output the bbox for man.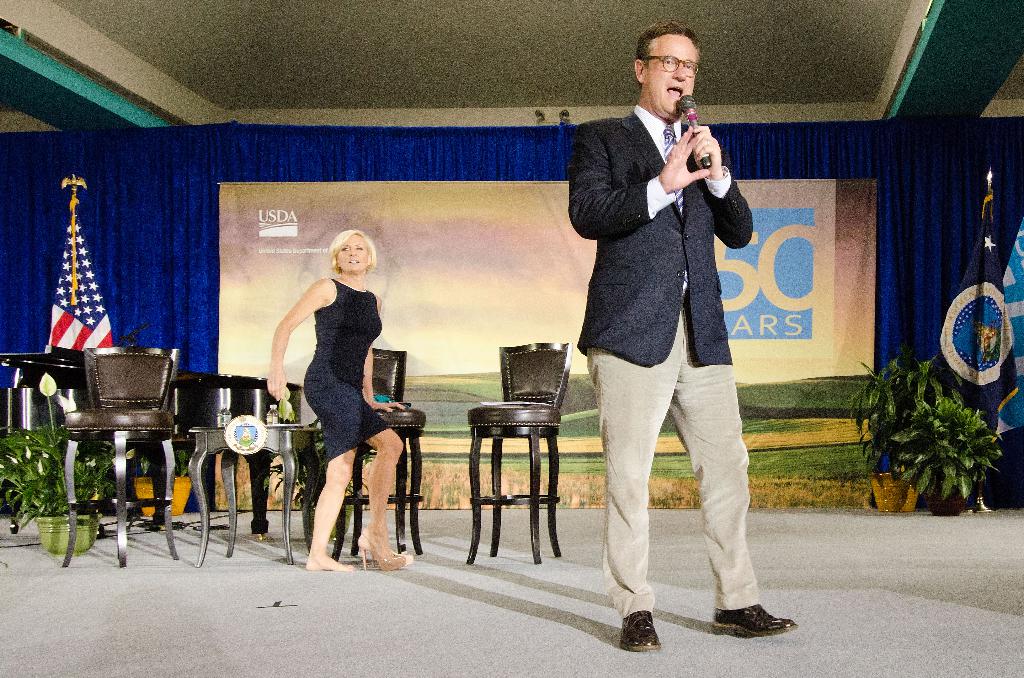
(x1=551, y1=20, x2=771, y2=642).
